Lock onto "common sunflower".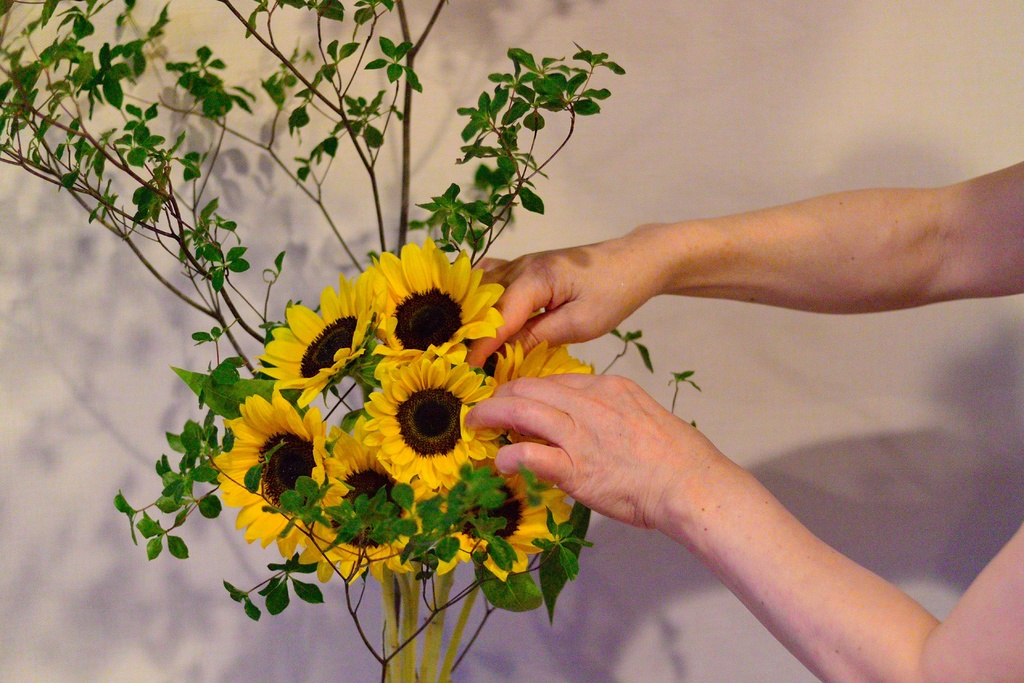
Locked: 291,429,433,582.
